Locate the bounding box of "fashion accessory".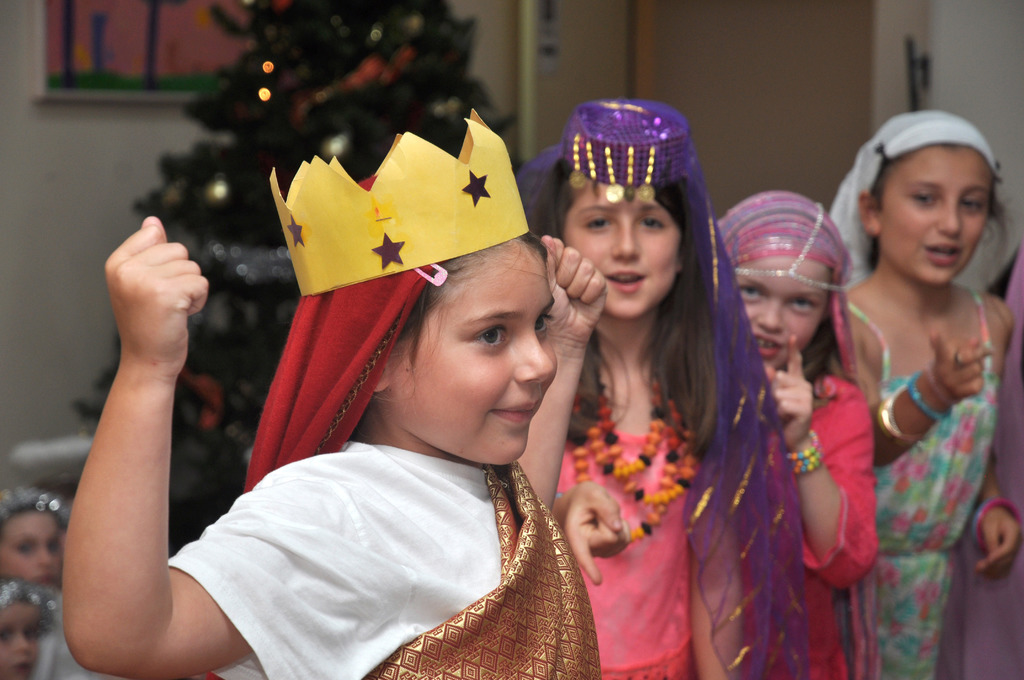
Bounding box: region(270, 108, 530, 295).
